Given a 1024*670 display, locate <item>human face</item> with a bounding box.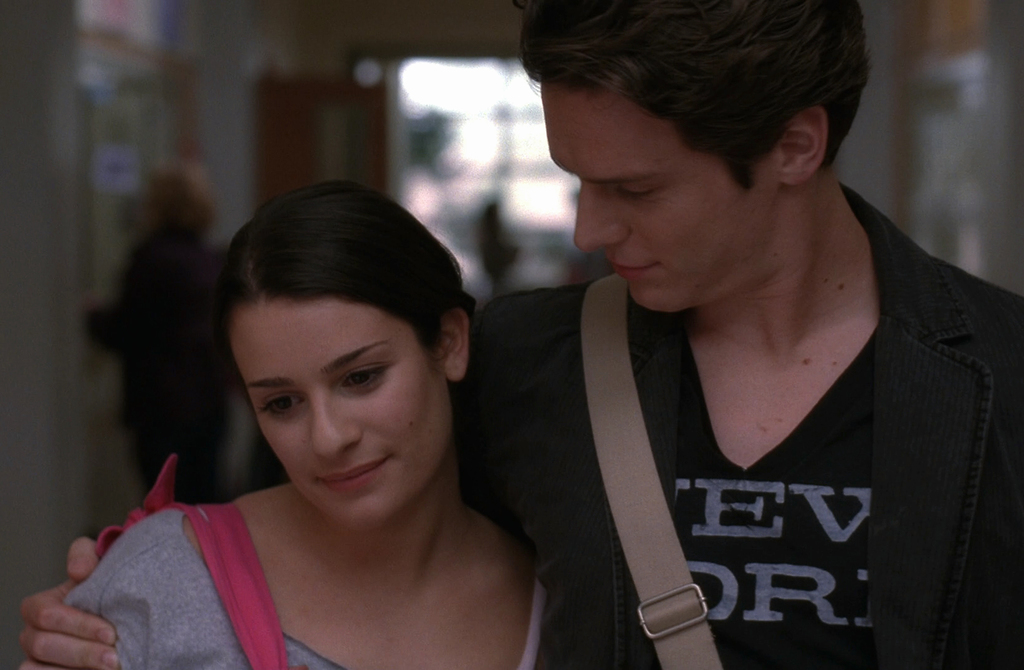
Located: x1=540 y1=84 x2=785 y2=314.
